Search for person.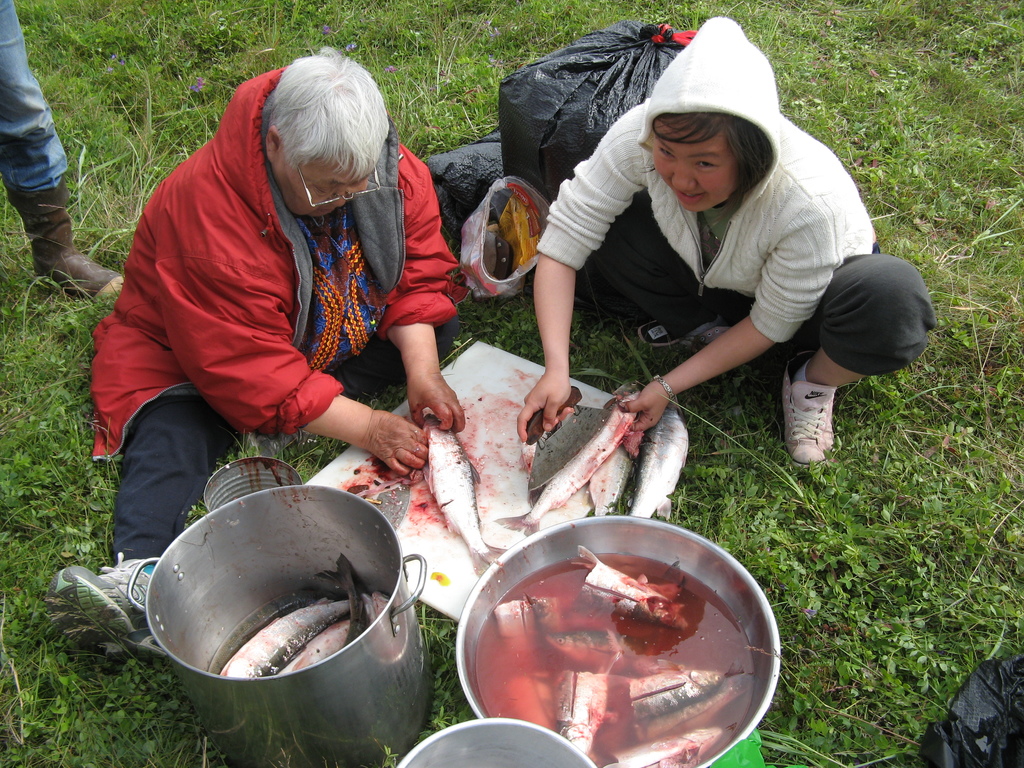
Found at BBox(99, 34, 470, 528).
